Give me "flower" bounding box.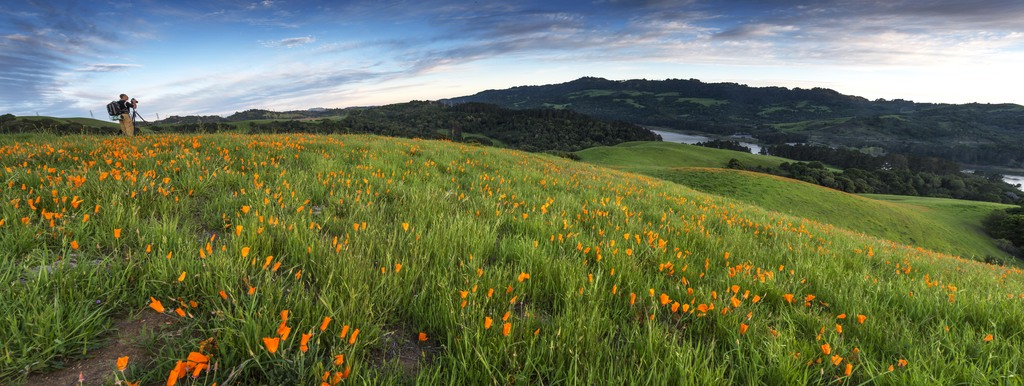
324/371/330/380.
